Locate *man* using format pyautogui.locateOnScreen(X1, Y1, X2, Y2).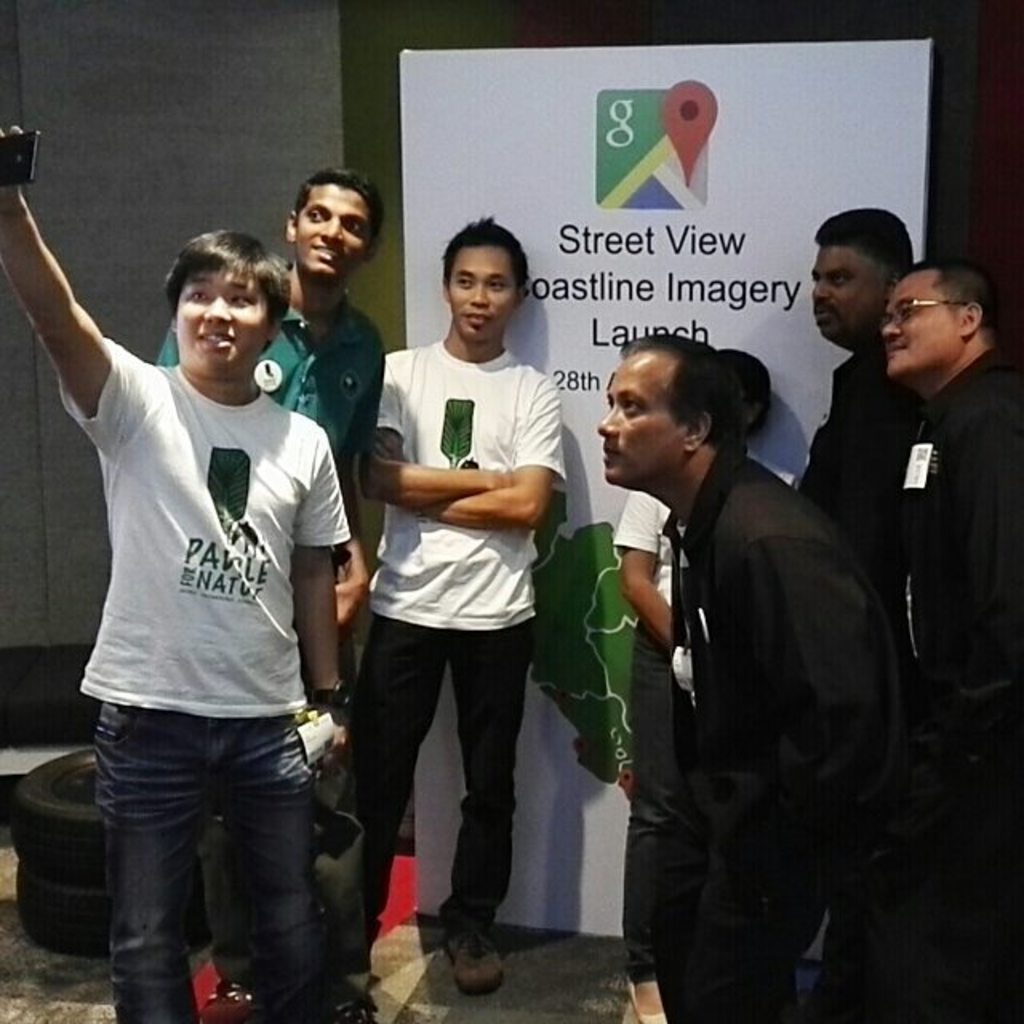
pyautogui.locateOnScreen(381, 213, 579, 1002).
